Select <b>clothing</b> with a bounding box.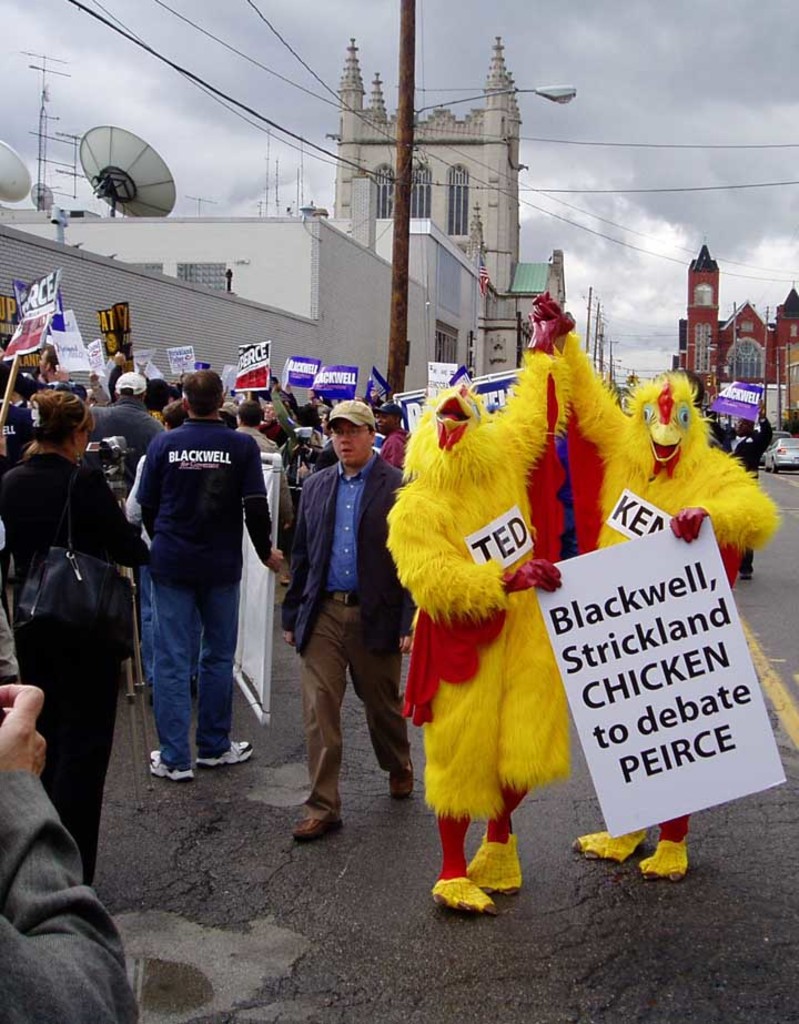
region(407, 367, 589, 863).
